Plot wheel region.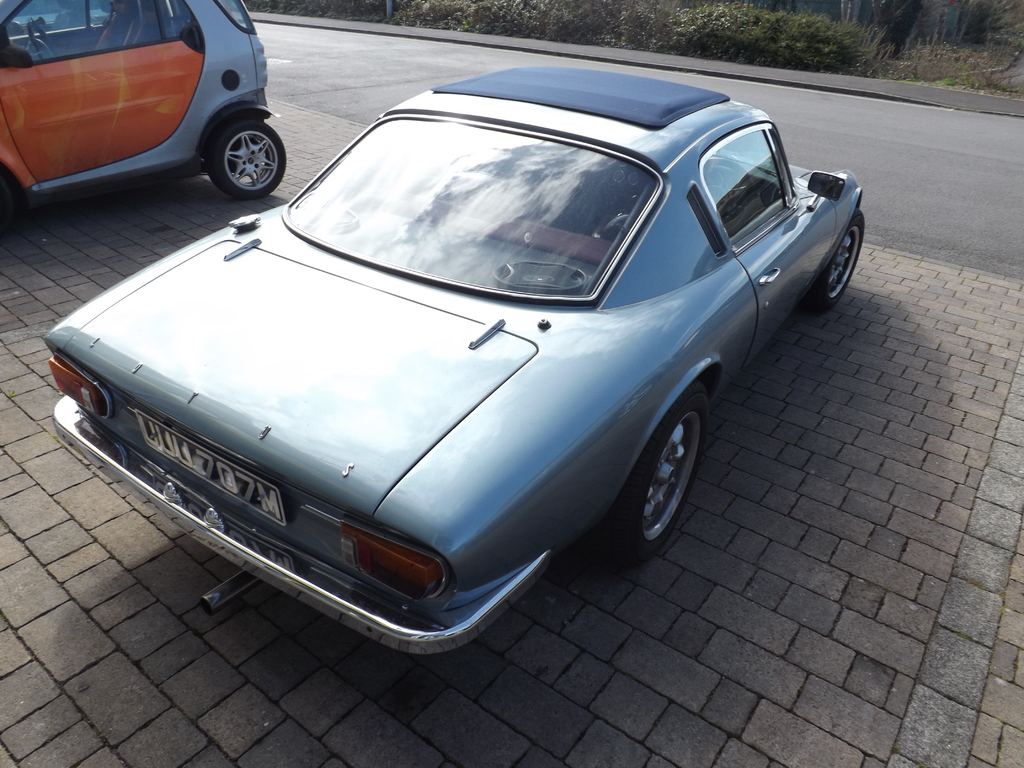
Plotted at <bbox>809, 214, 868, 308</bbox>.
